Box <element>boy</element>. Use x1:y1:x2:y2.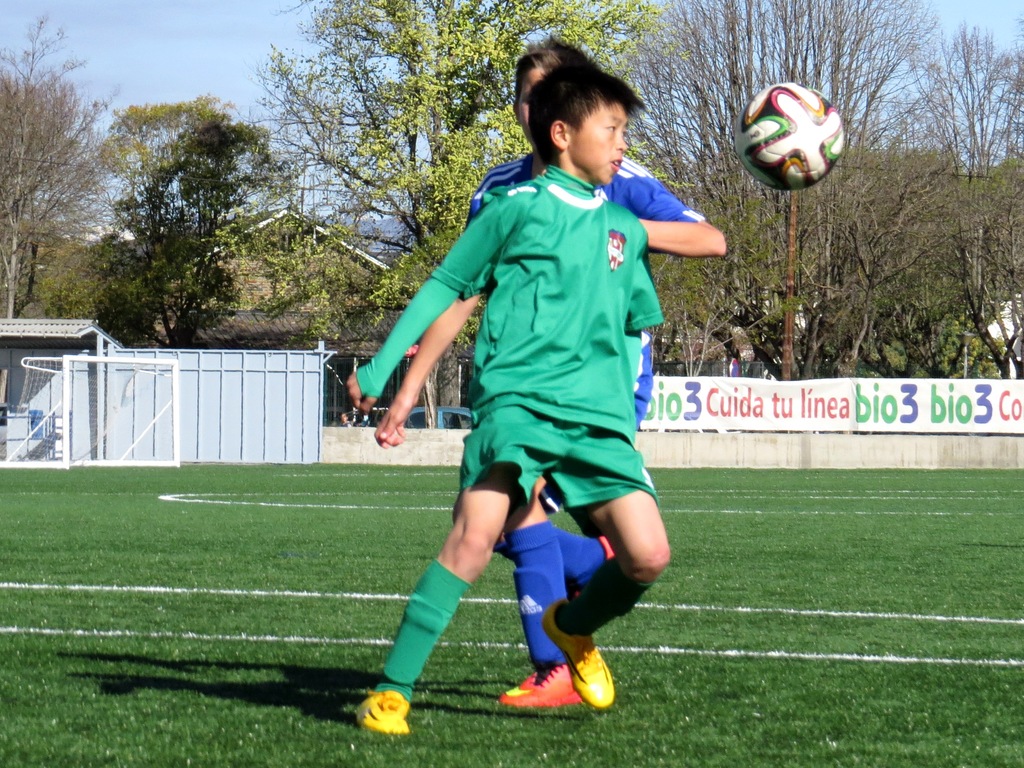
341:68:671:749.
